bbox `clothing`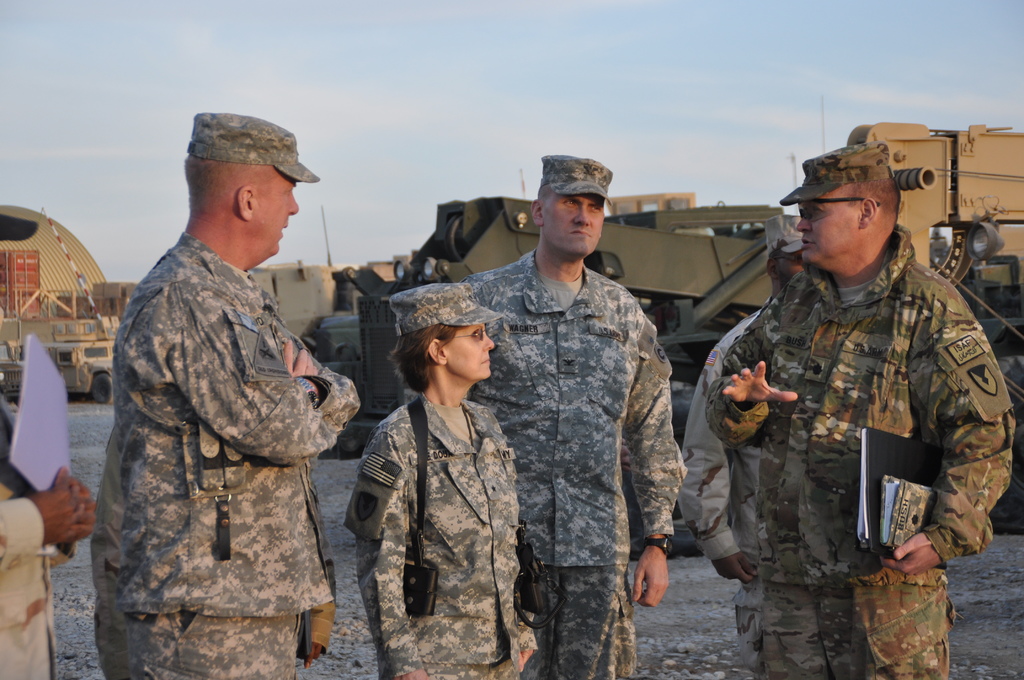
rect(460, 243, 688, 679)
